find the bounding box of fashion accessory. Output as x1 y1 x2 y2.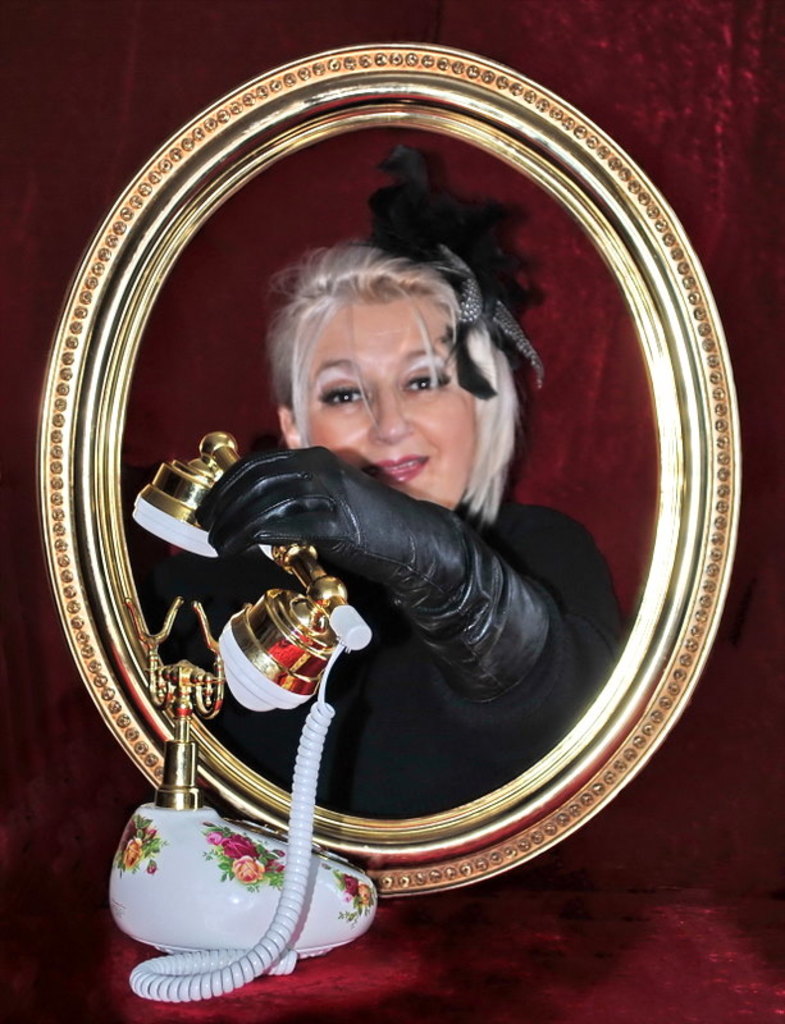
356 147 547 402.
